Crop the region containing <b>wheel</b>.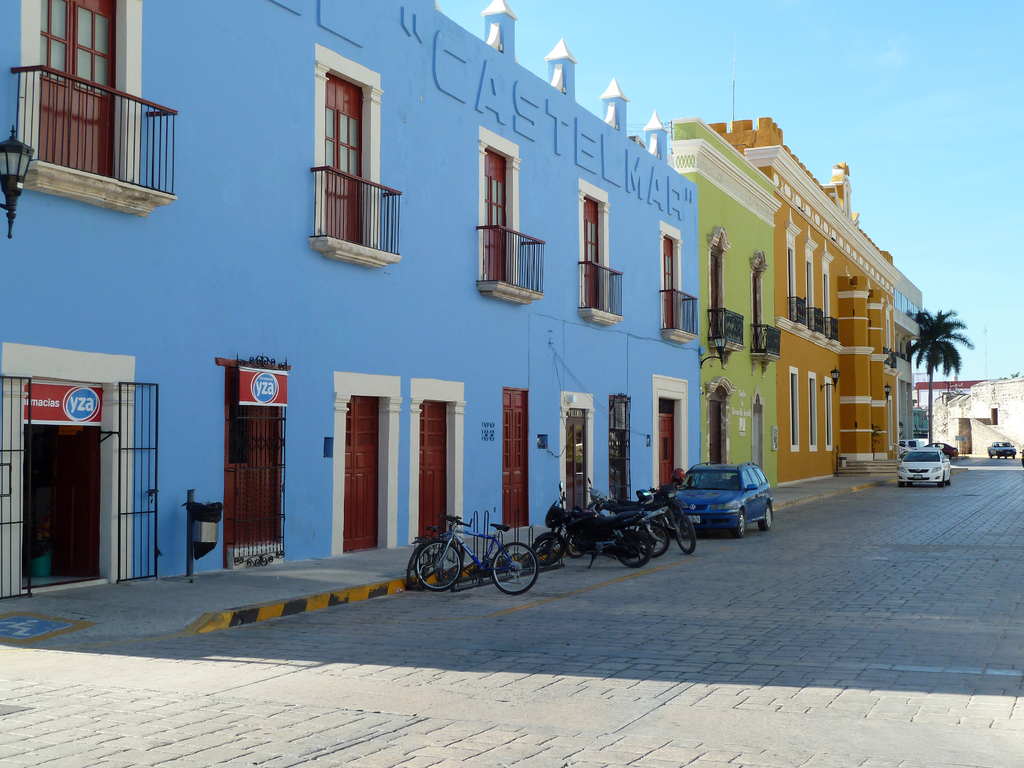
Crop region: 947/478/954/486.
